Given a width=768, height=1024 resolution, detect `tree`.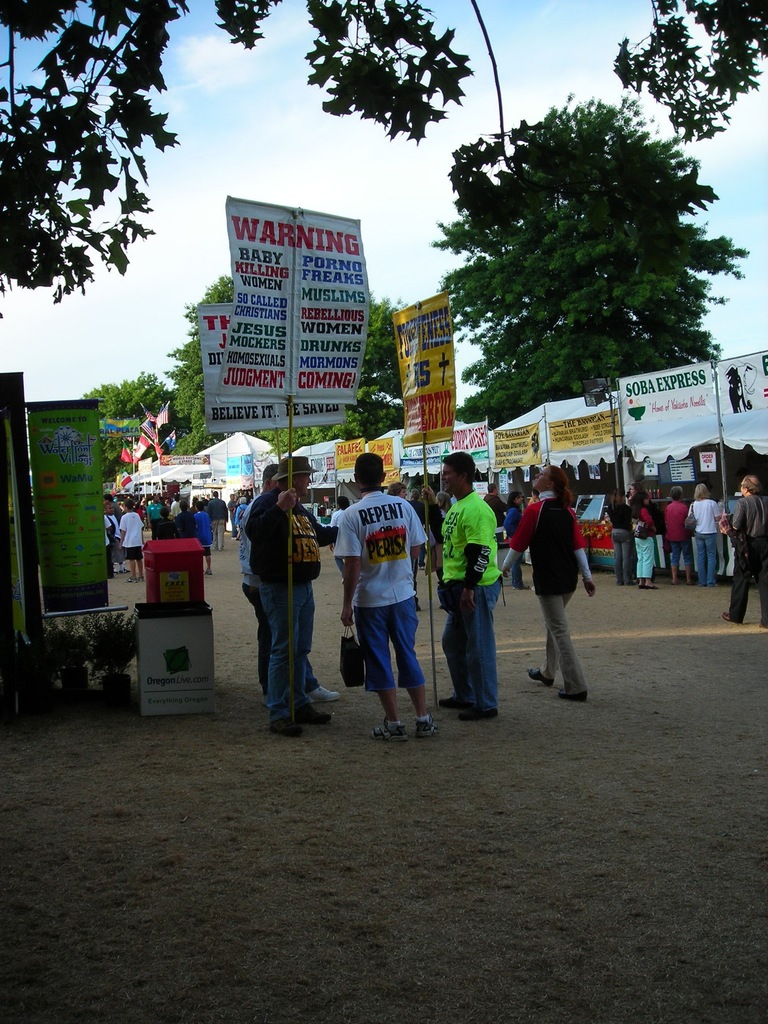
[left=0, top=0, right=460, bottom=300].
